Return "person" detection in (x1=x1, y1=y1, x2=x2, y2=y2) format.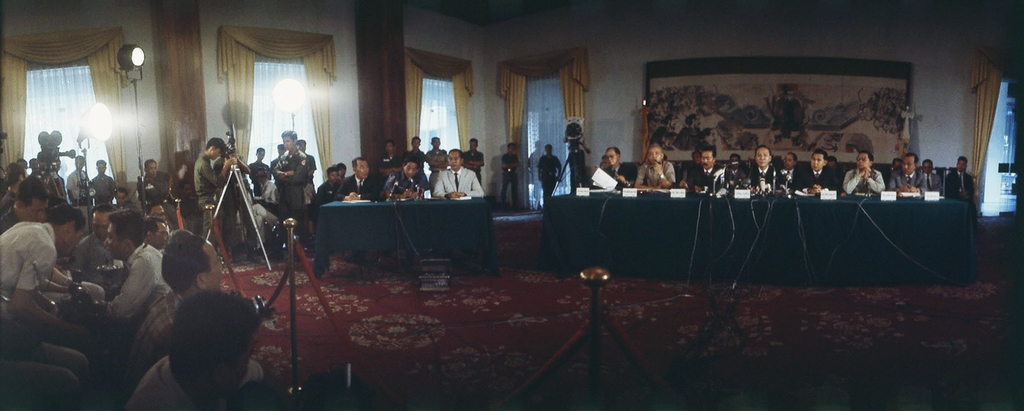
(x1=539, y1=145, x2=564, y2=208).
